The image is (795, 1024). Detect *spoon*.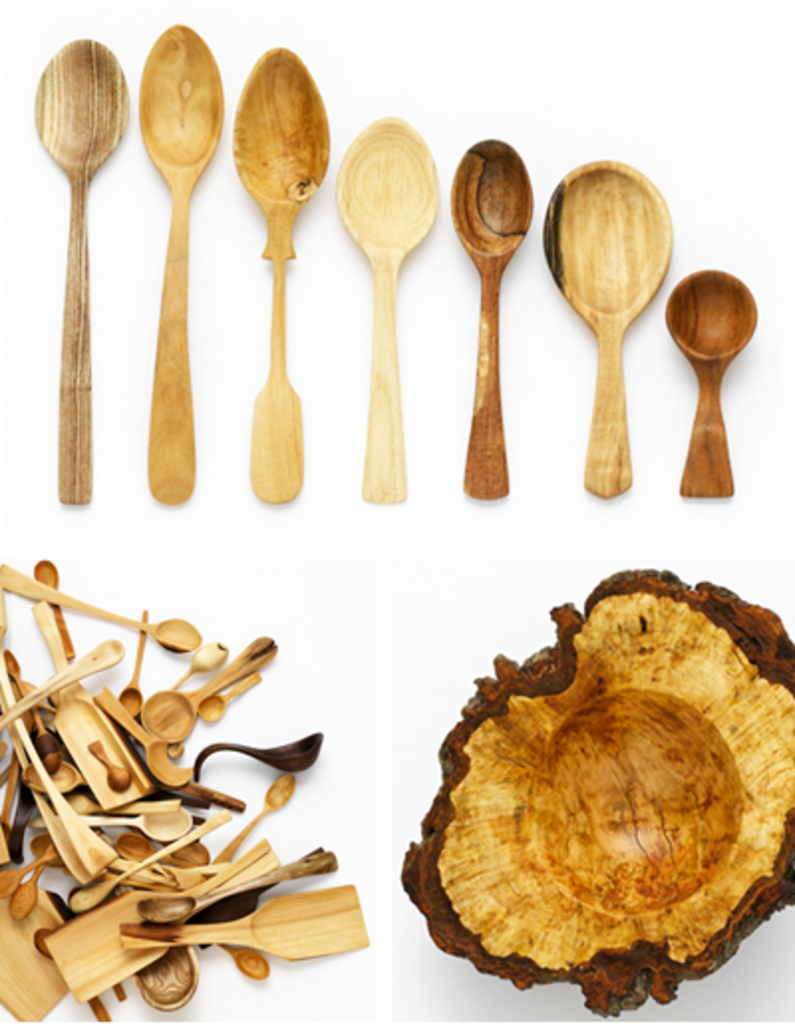
Detection: x1=30, y1=40, x2=131, y2=503.
